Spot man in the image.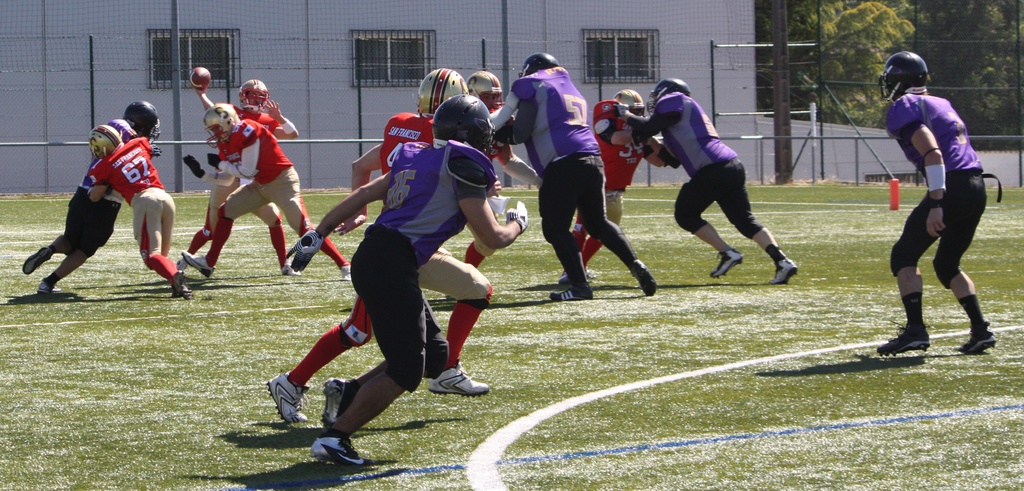
man found at 557 88 668 282.
